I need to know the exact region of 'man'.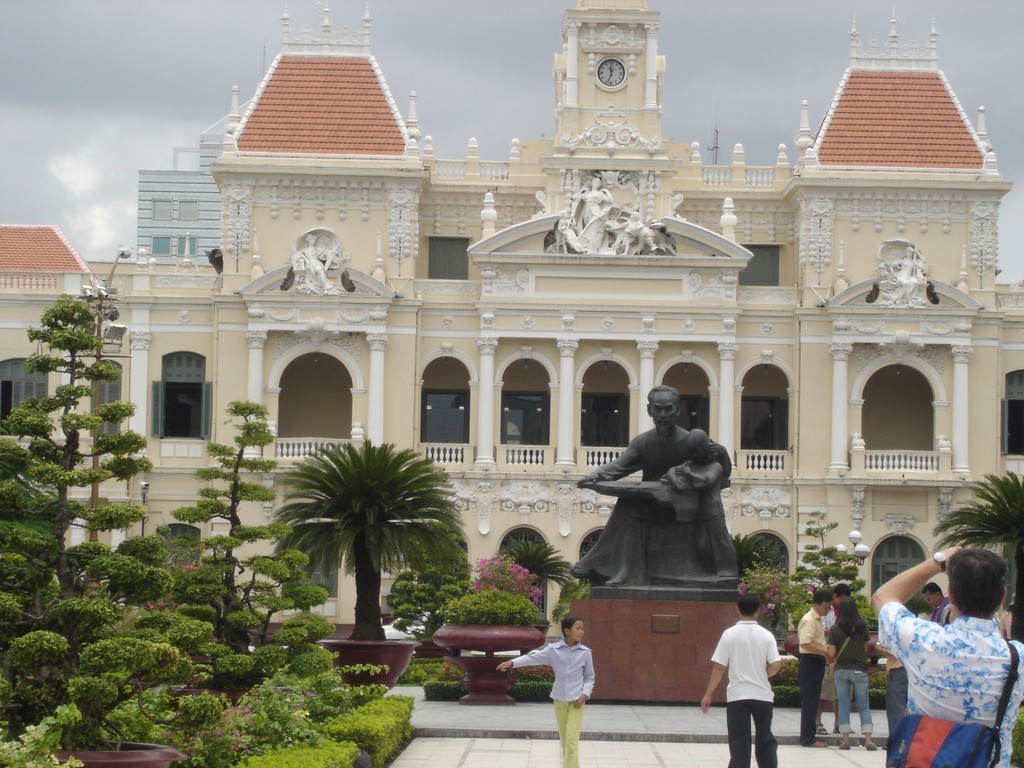
Region: [867,539,1020,767].
